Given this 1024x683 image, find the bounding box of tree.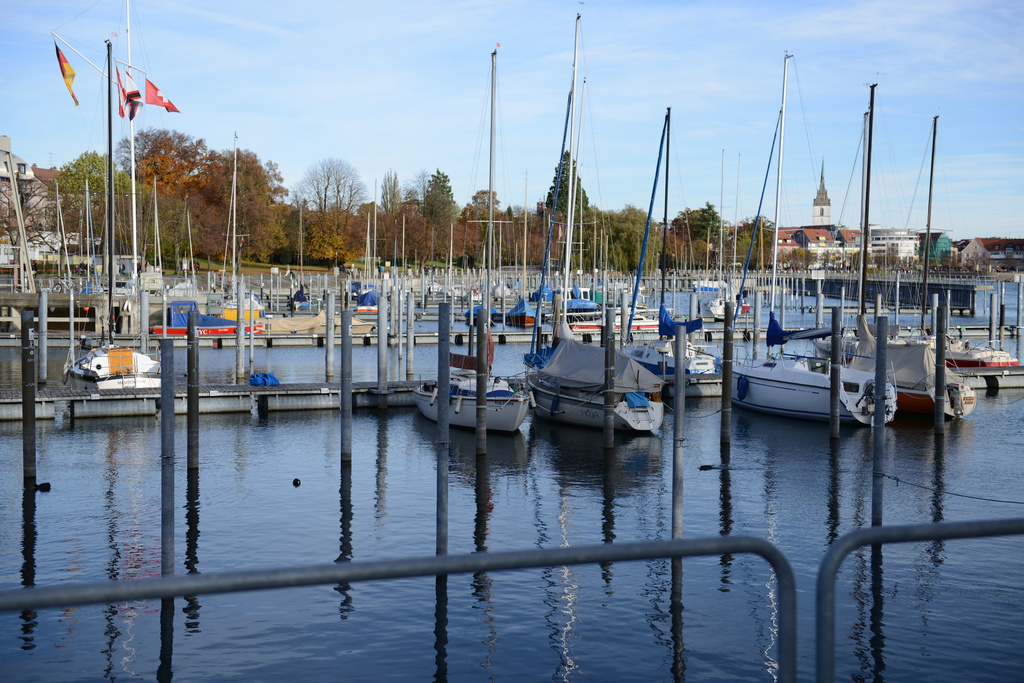
rect(192, 147, 289, 262).
